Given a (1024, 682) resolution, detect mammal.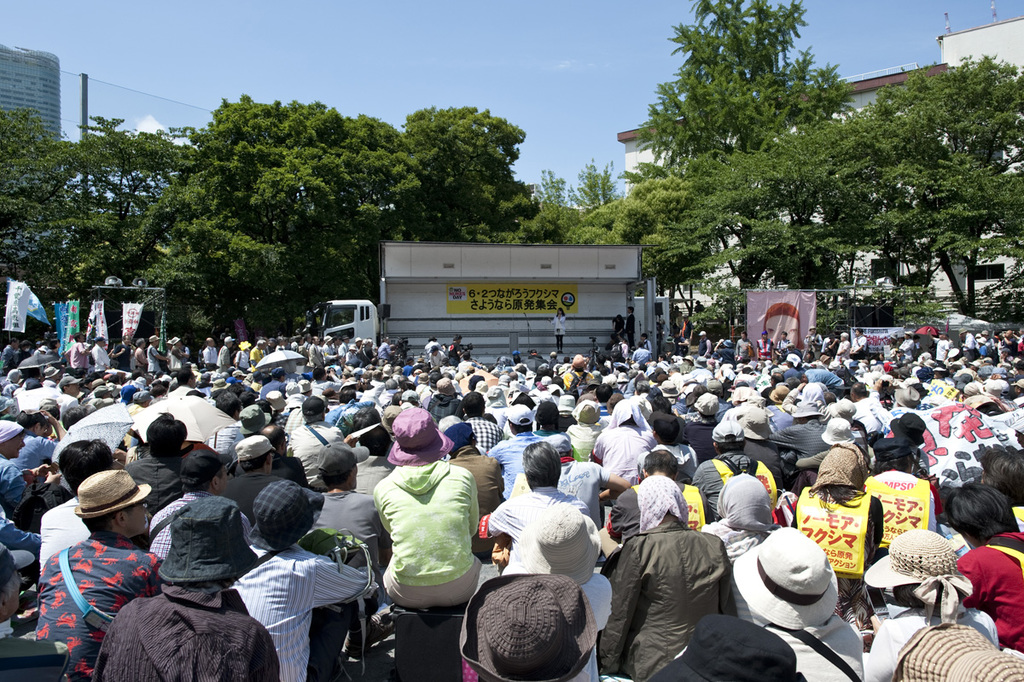
left=673, top=309, right=679, bottom=322.
